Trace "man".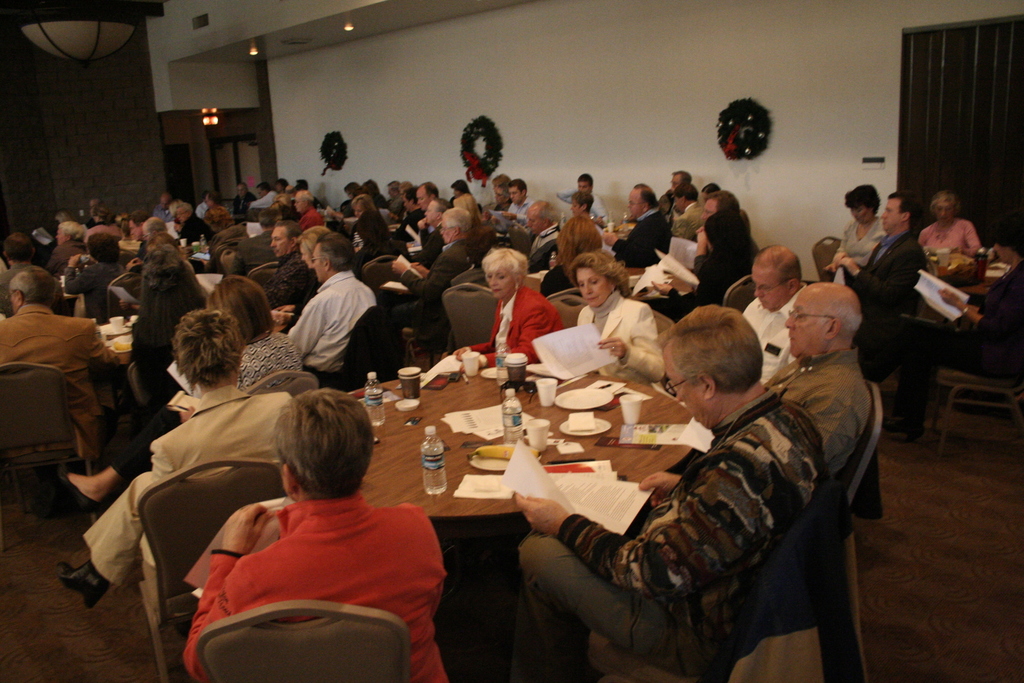
Traced to region(372, 210, 485, 329).
